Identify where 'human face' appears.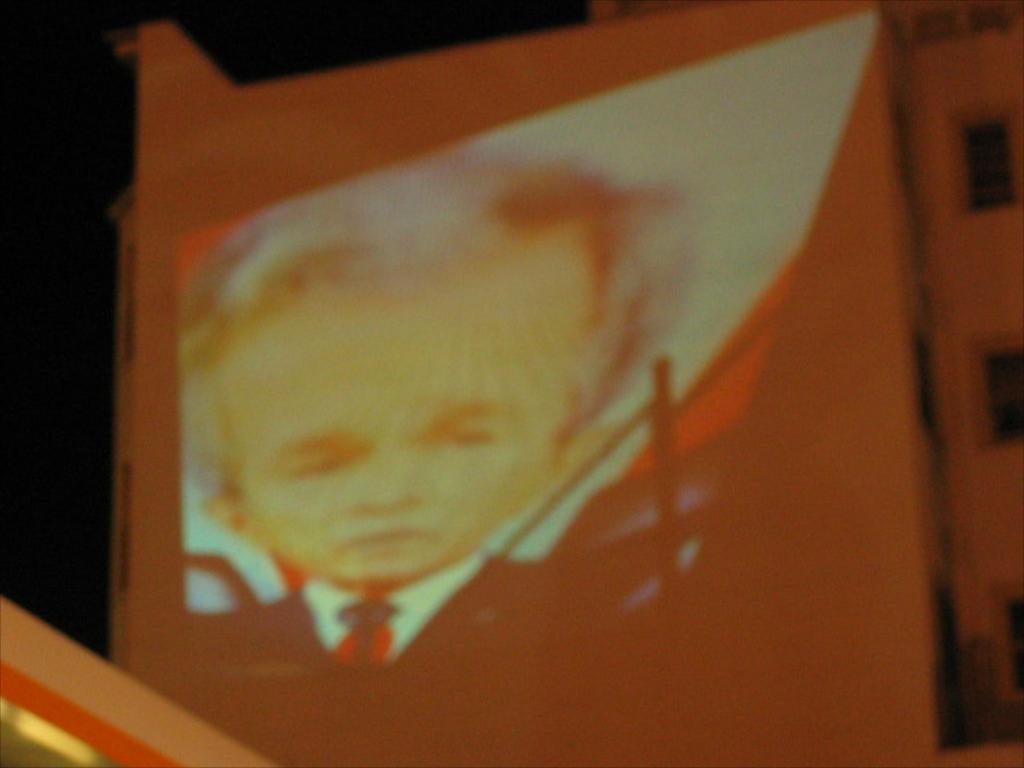
Appears at bbox=(216, 272, 592, 574).
